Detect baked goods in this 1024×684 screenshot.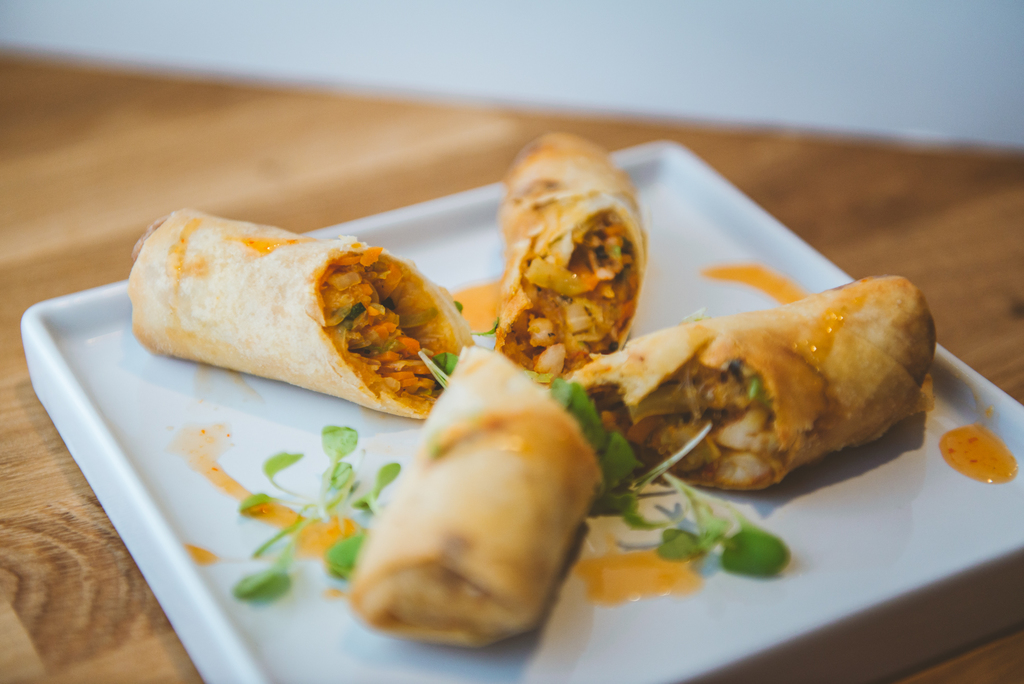
Detection: (582,281,943,484).
